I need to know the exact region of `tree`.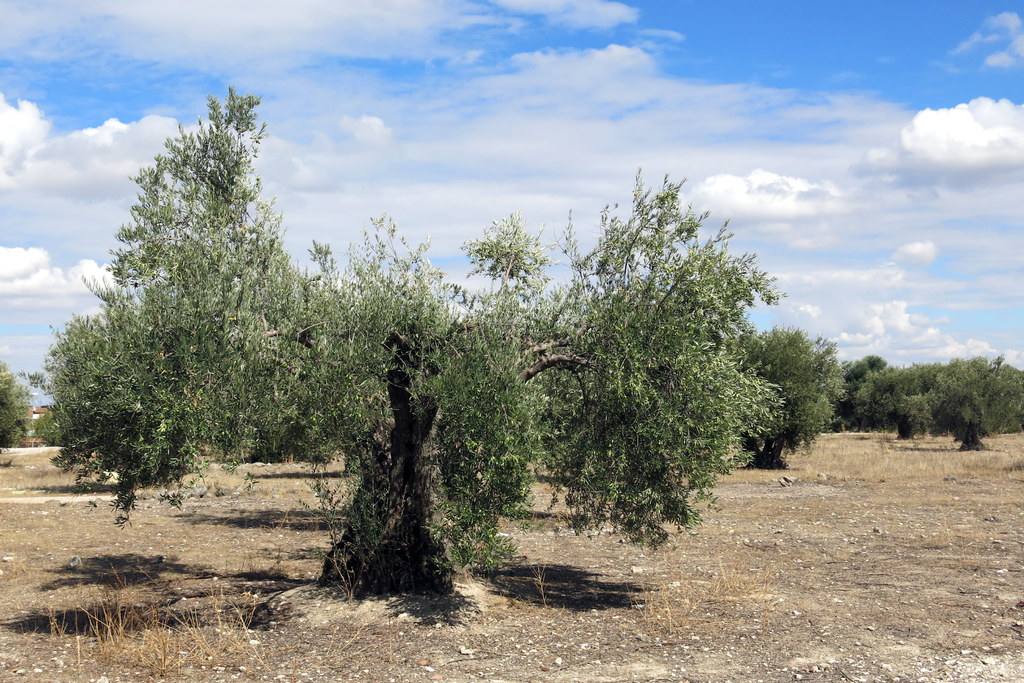
Region: region(736, 324, 847, 474).
